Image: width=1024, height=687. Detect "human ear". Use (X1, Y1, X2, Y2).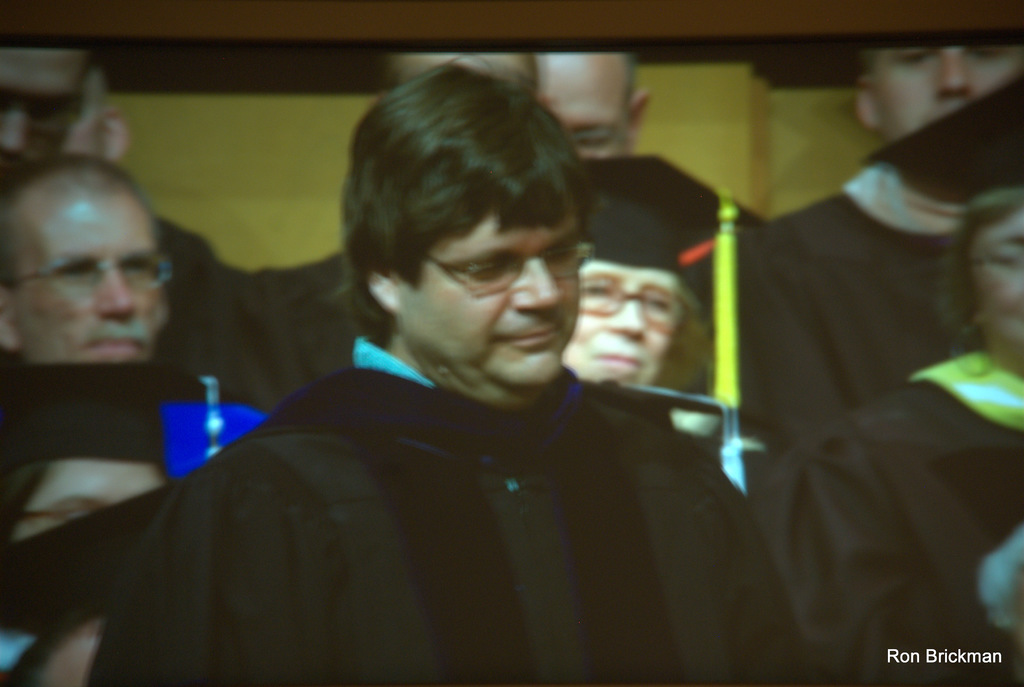
(856, 81, 879, 129).
